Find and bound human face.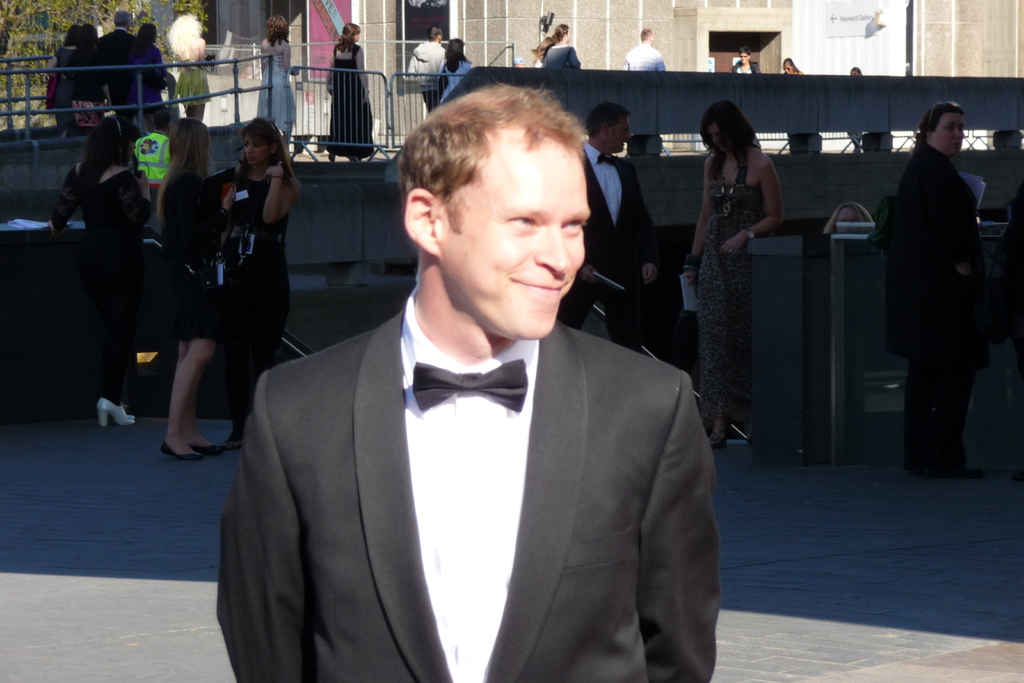
Bound: [x1=607, y1=120, x2=632, y2=152].
